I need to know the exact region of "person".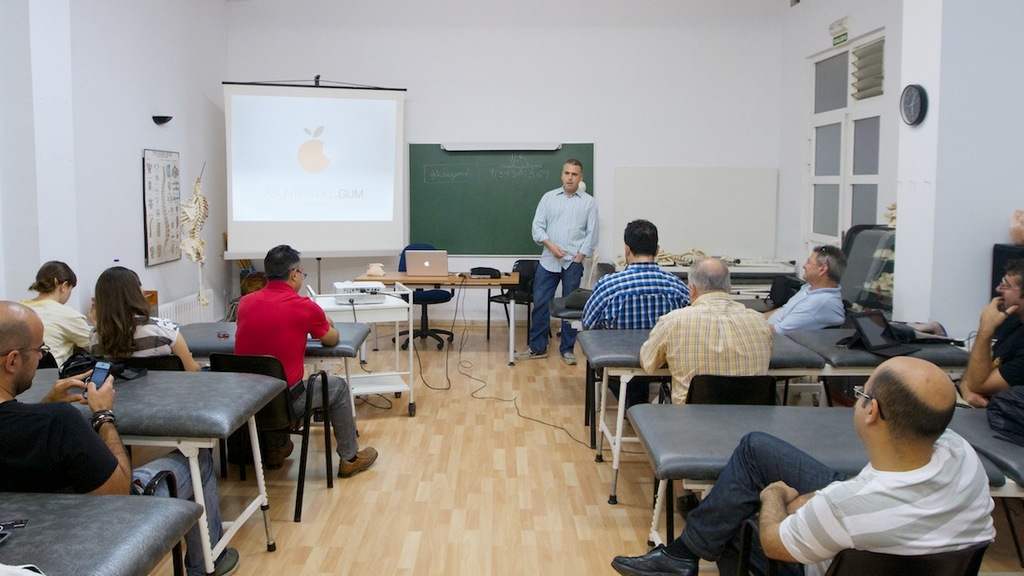
Region: <box>528,156,599,367</box>.
